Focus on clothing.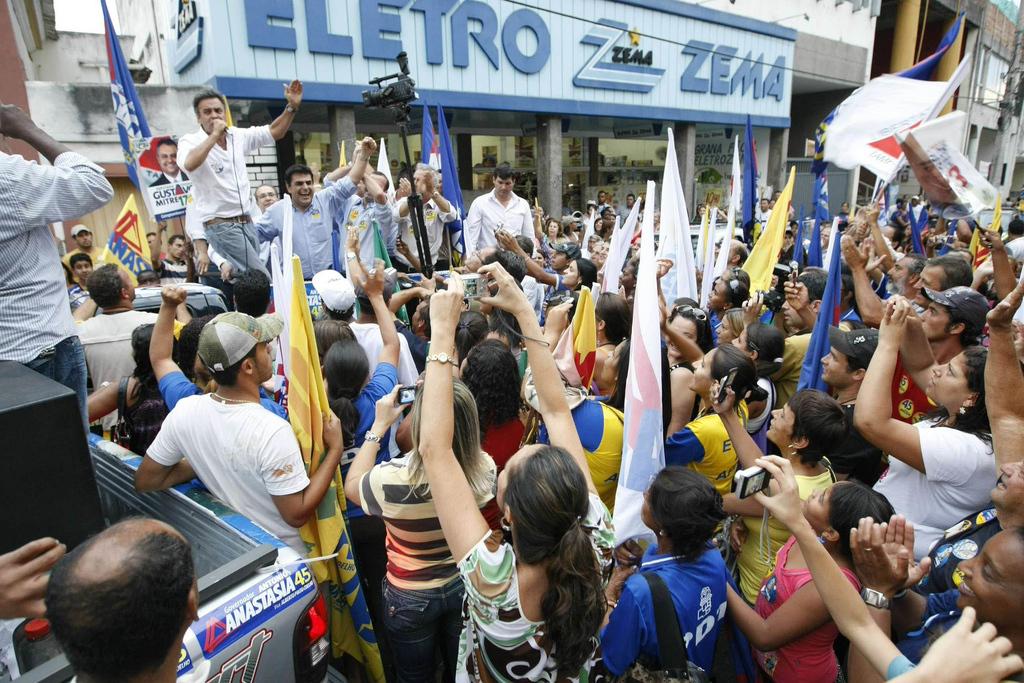
Focused at [left=756, top=205, right=768, bottom=224].
